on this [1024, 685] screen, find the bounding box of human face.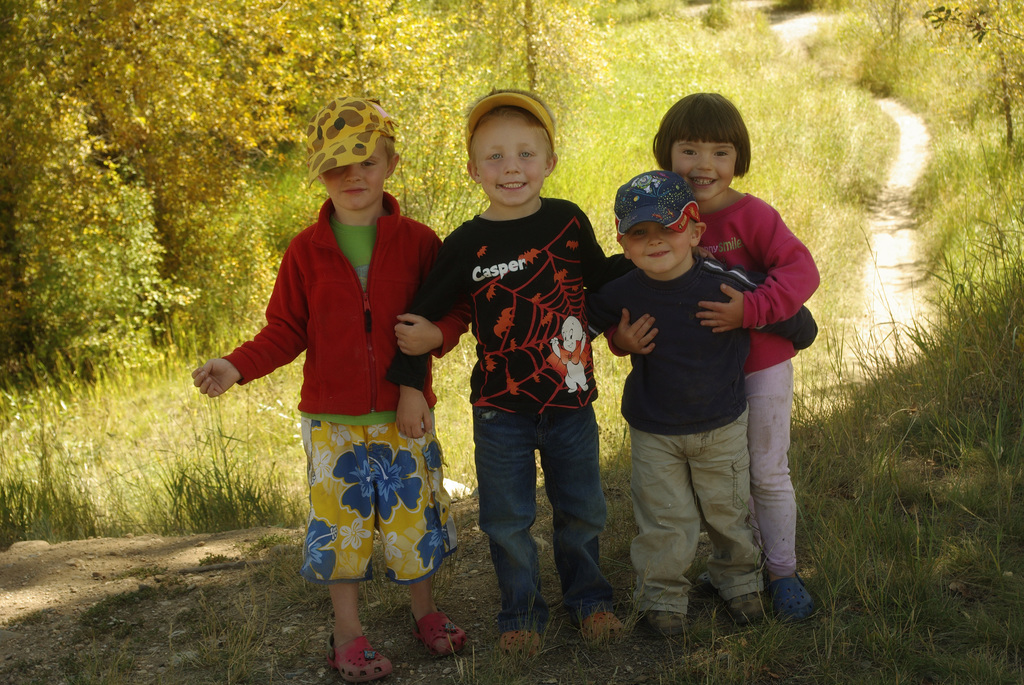
Bounding box: <bbox>320, 141, 387, 212</bbox>.
